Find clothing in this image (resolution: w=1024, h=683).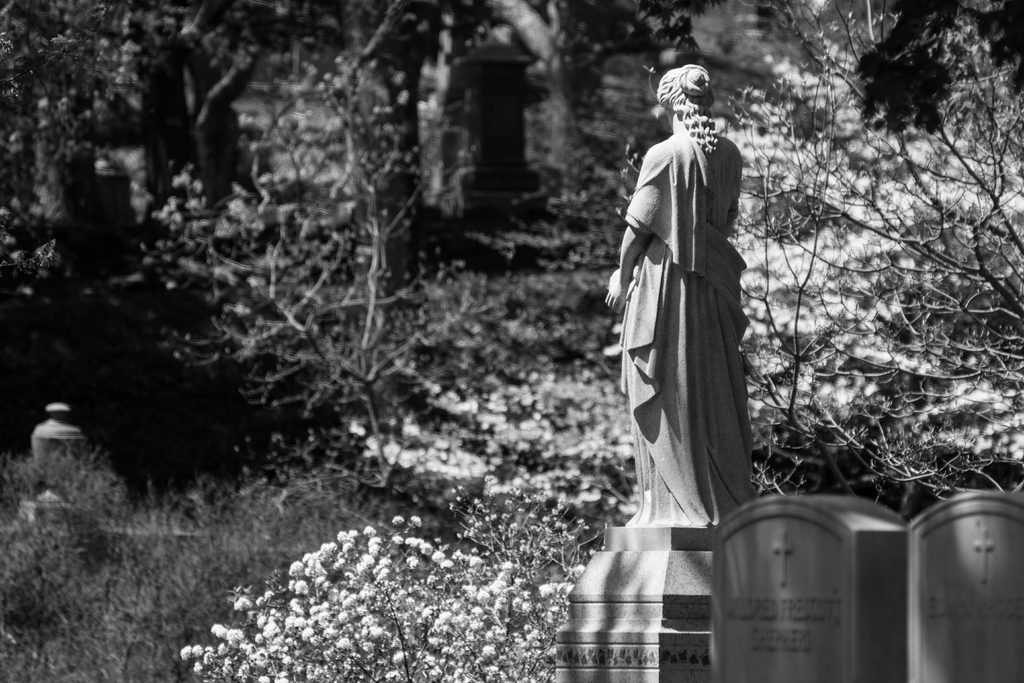
bbox=(609, 101, 771, 513).
